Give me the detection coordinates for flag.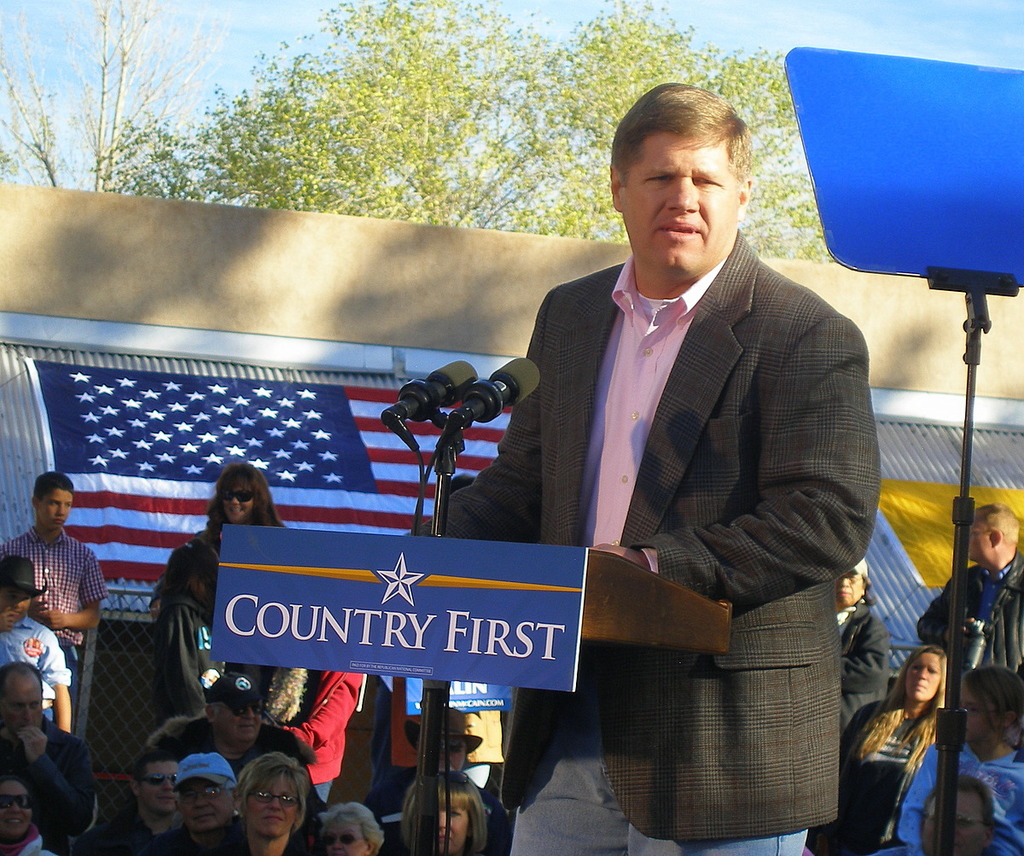
[19, 347, 513, 587].
